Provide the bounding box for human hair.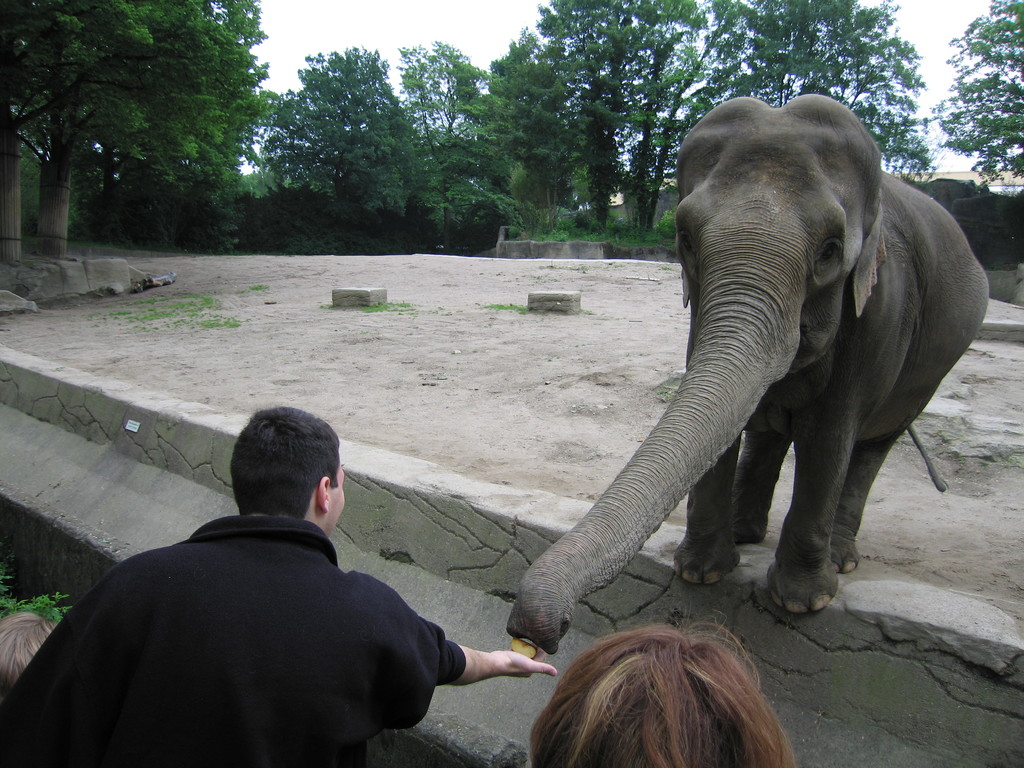
Rect(510, 630, 805, 767).
